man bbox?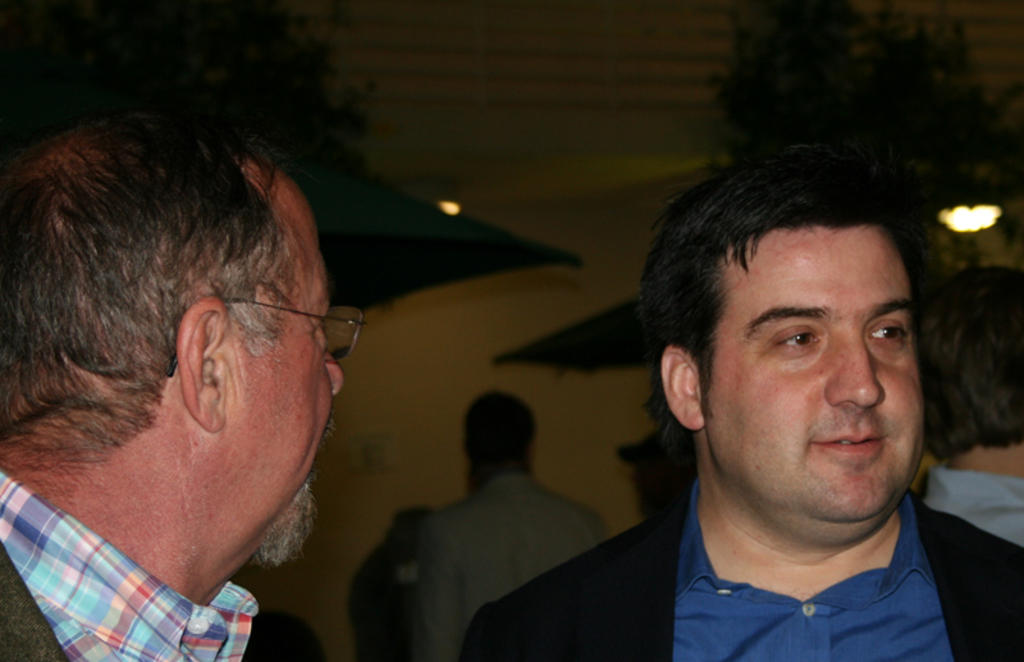
region(463, 140, 1023, 661)
